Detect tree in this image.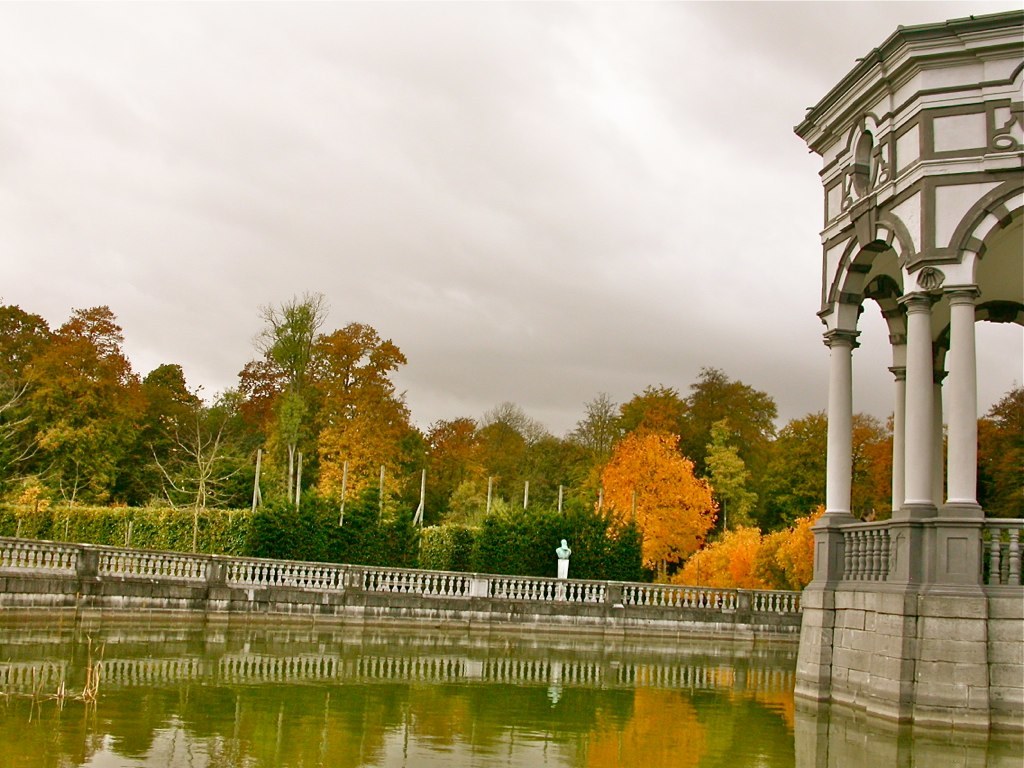
Detection: crop(309, 316, 410, 448).
